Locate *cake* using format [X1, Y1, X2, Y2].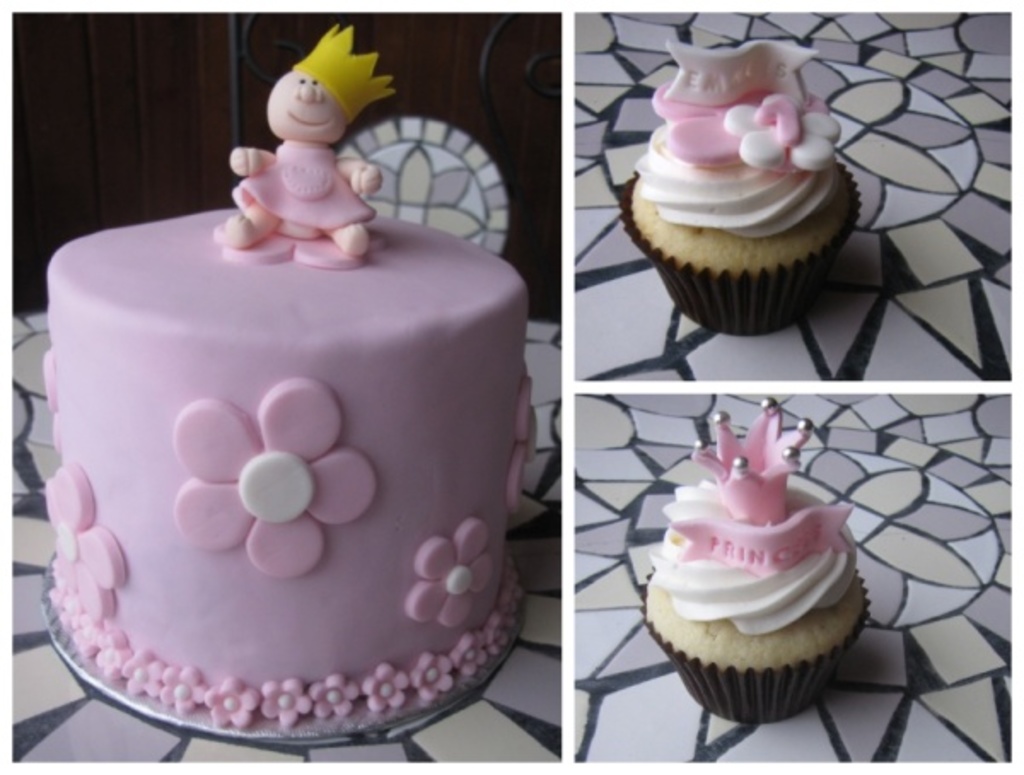
[46, 22, 536, 729].
